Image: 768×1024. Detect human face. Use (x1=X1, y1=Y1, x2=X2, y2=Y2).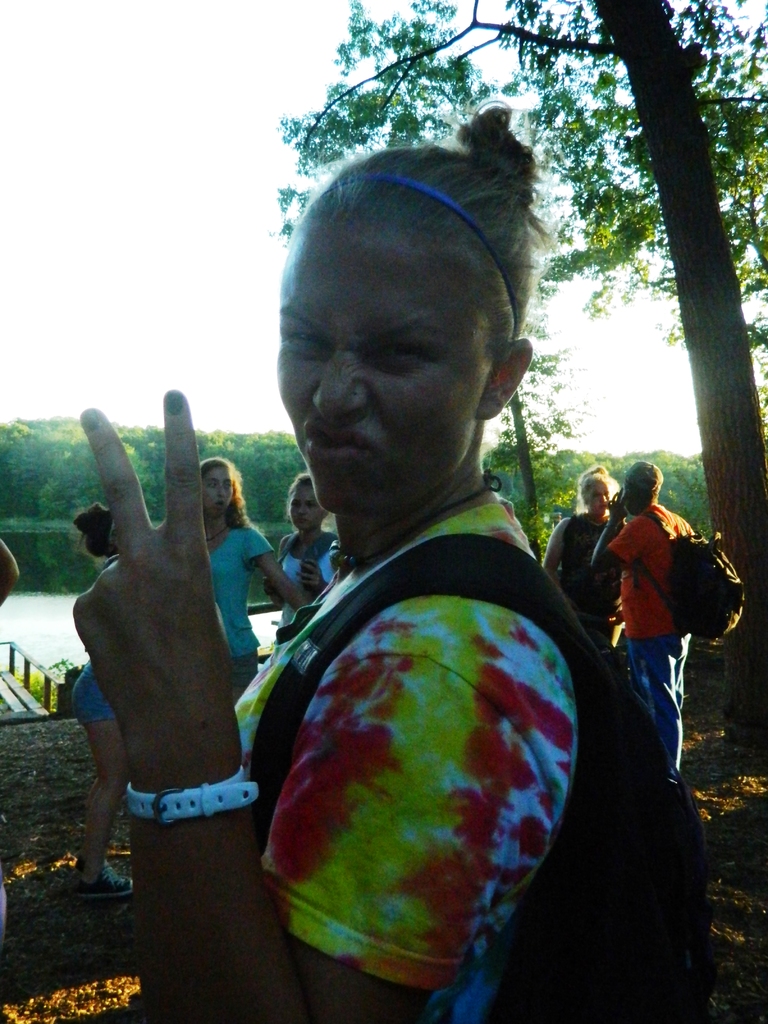
(x1=291, y1=481, x2=328, y2=533).
